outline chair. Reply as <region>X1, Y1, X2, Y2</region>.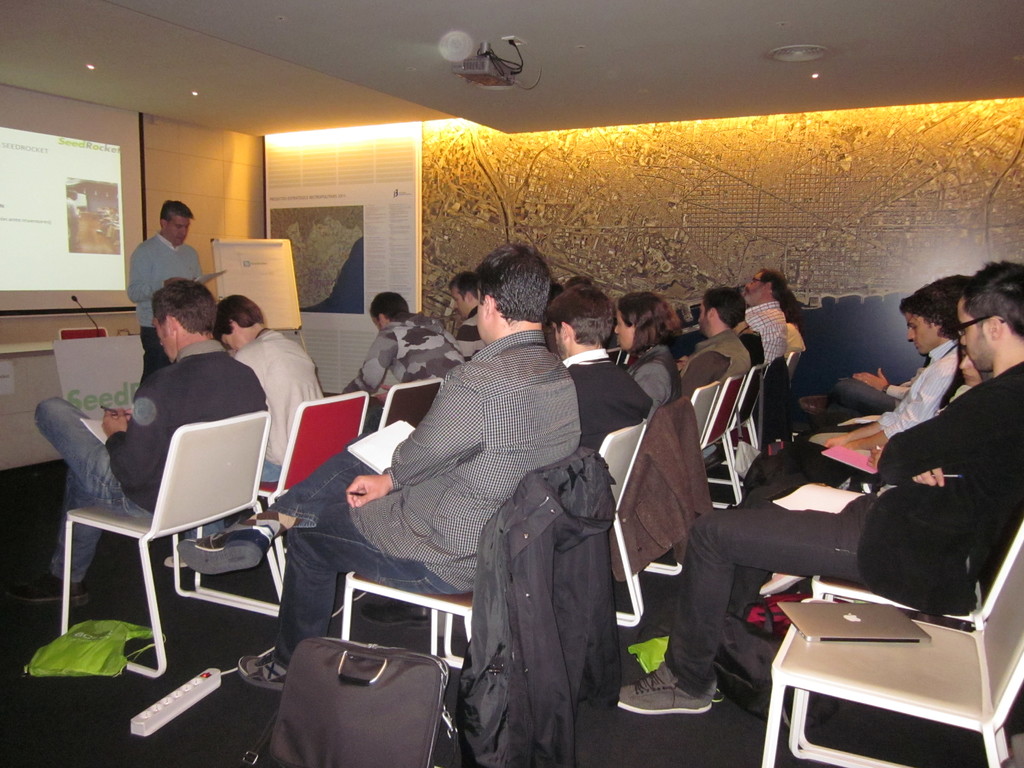
<region>595, 417, 685, 628</region>.
